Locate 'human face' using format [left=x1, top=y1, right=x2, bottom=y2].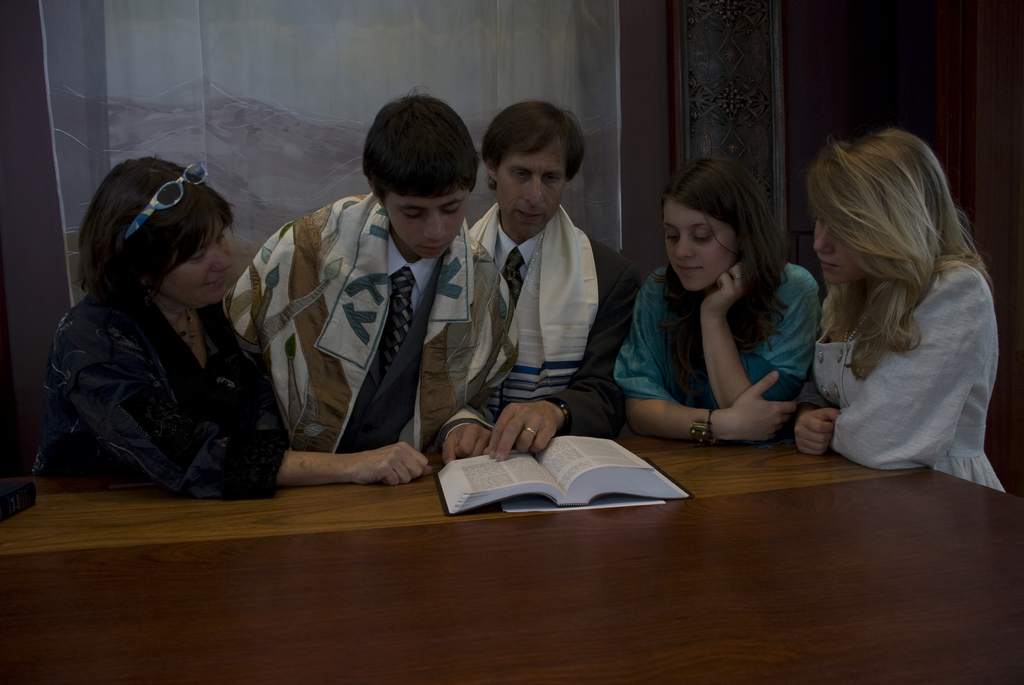
[left=387, top=194, right=470, bottom=257].
